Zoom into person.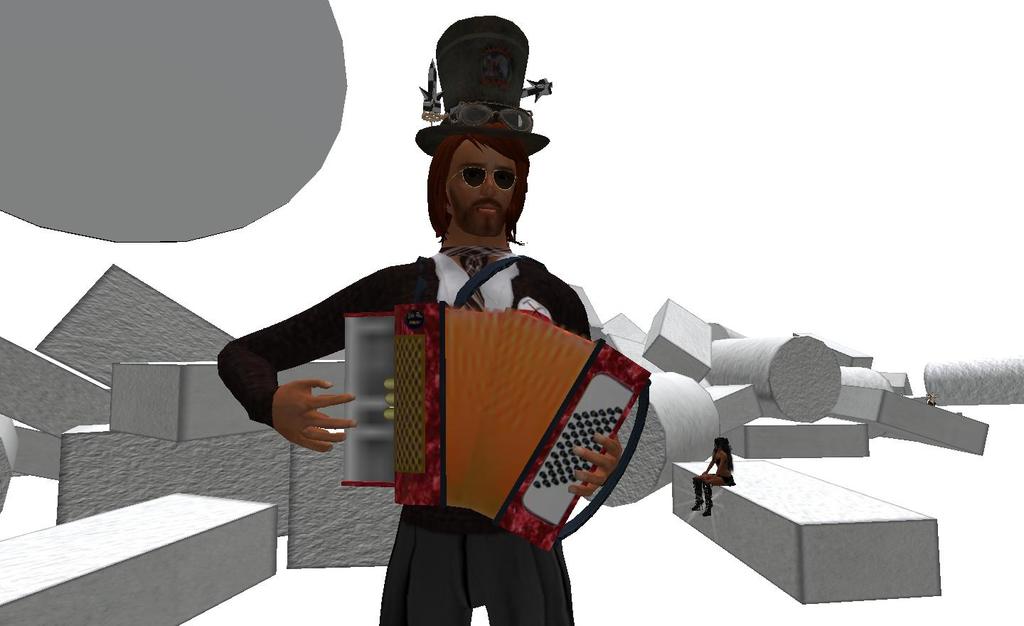
Zoom target: bbox(693, 435, 735, 518).
